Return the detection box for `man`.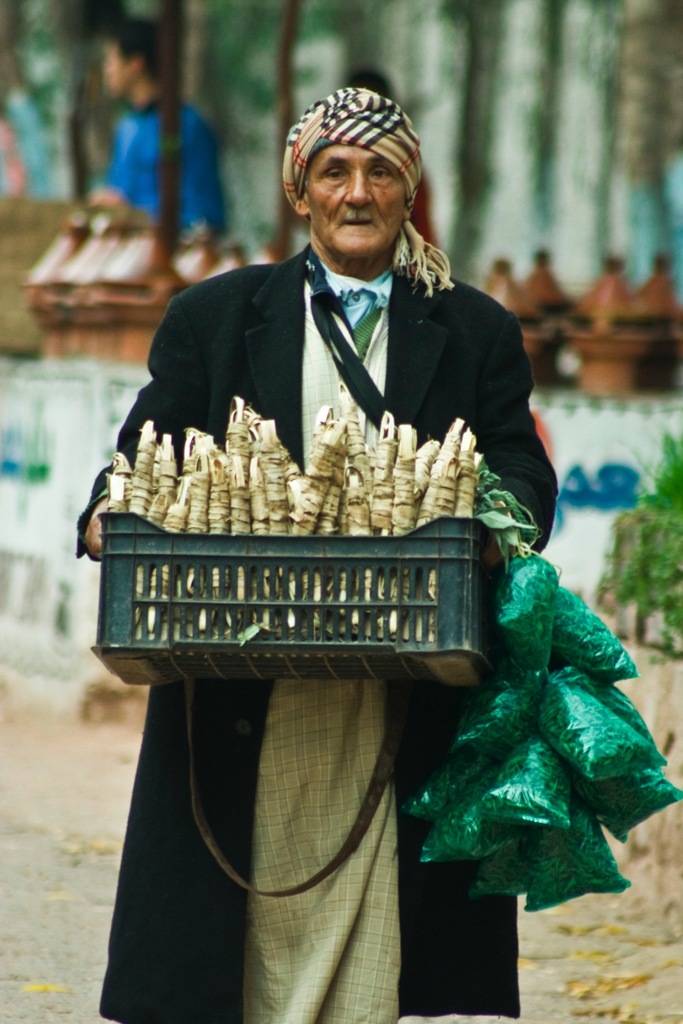
bbox(97, 105, 577, 897).
